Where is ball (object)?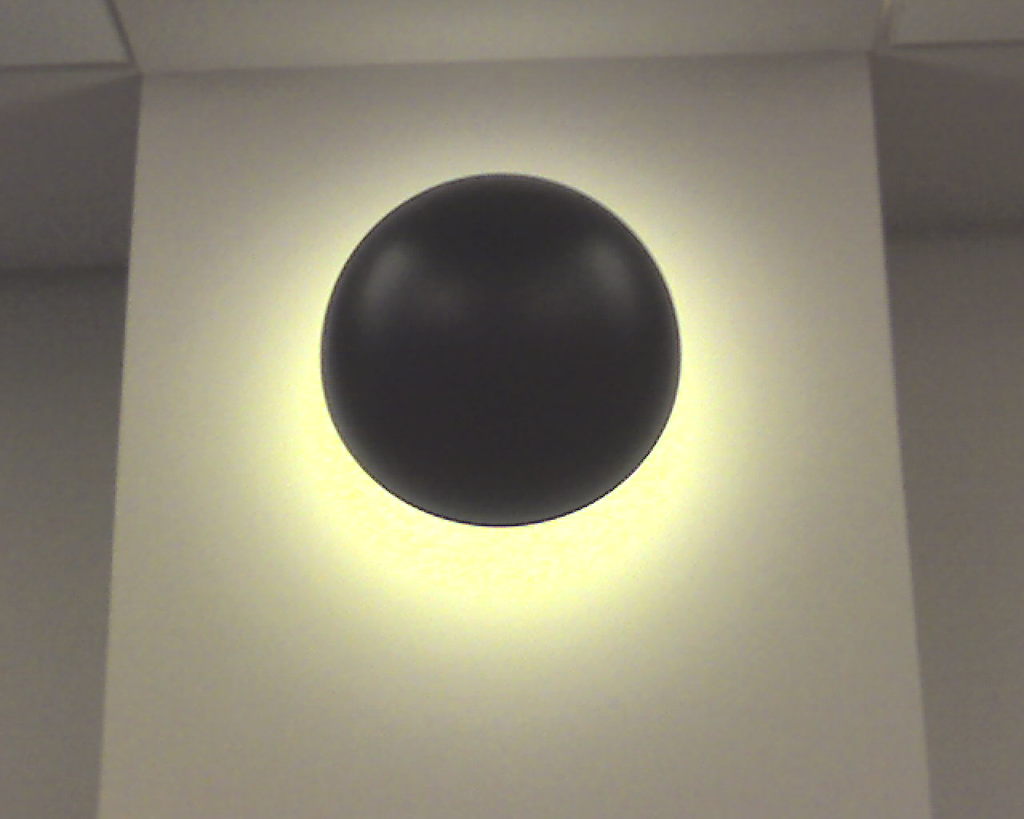
box=[318, 176, 681, 528].
